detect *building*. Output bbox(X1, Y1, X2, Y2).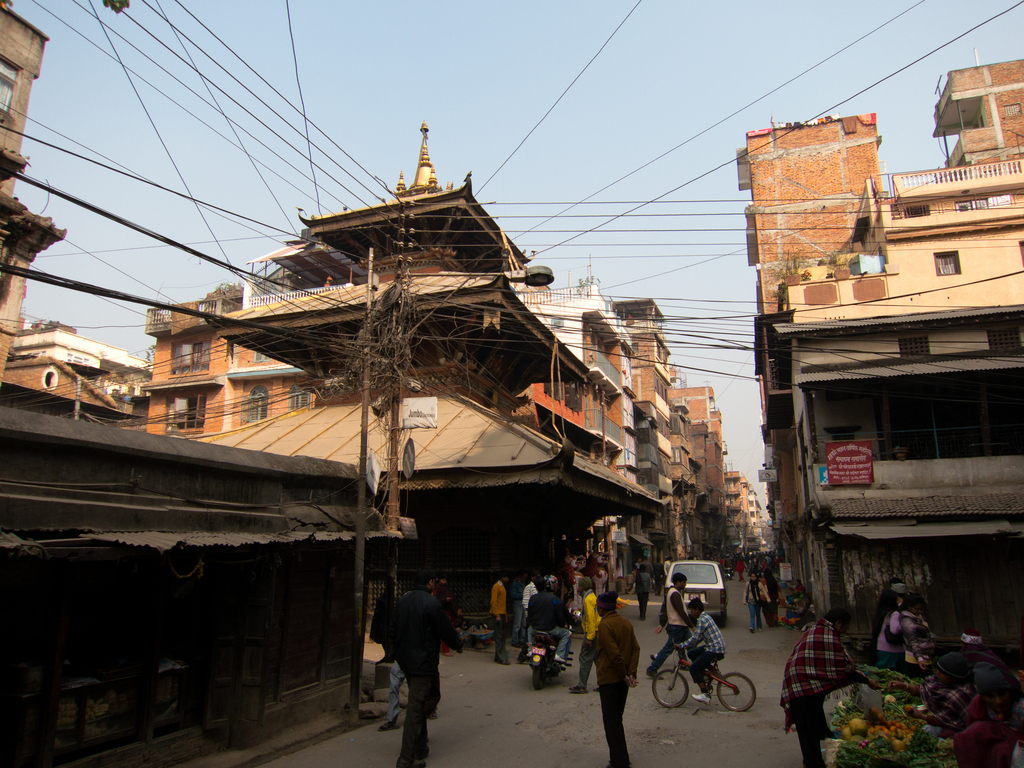
bbox(129, 117, 756, 609).
